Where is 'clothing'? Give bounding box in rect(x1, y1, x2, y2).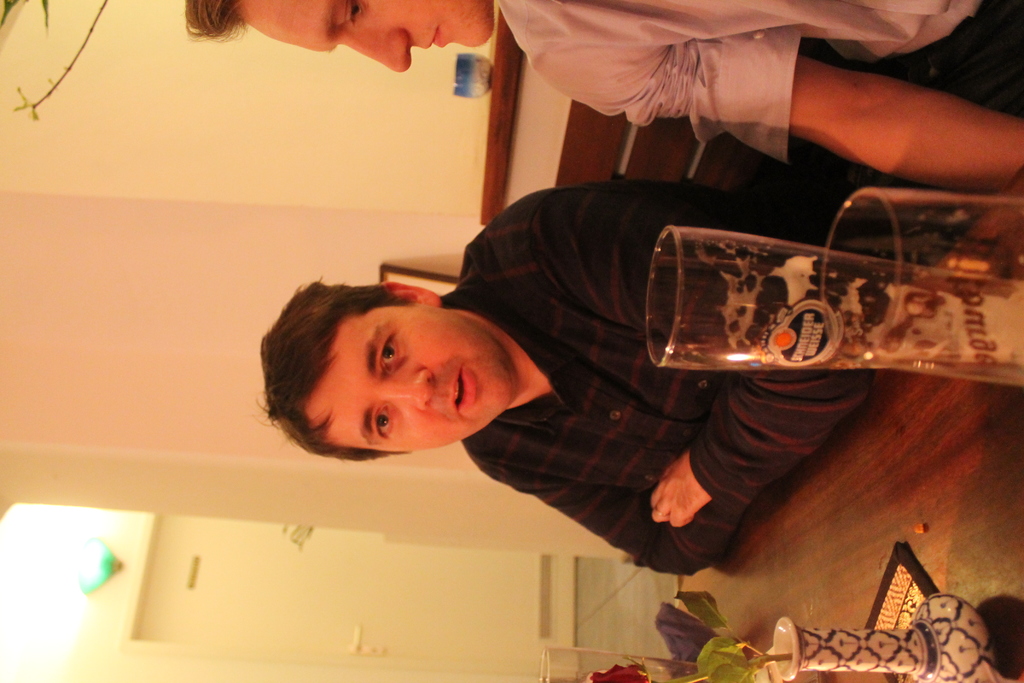
rect(300, 84, 970, 615).
